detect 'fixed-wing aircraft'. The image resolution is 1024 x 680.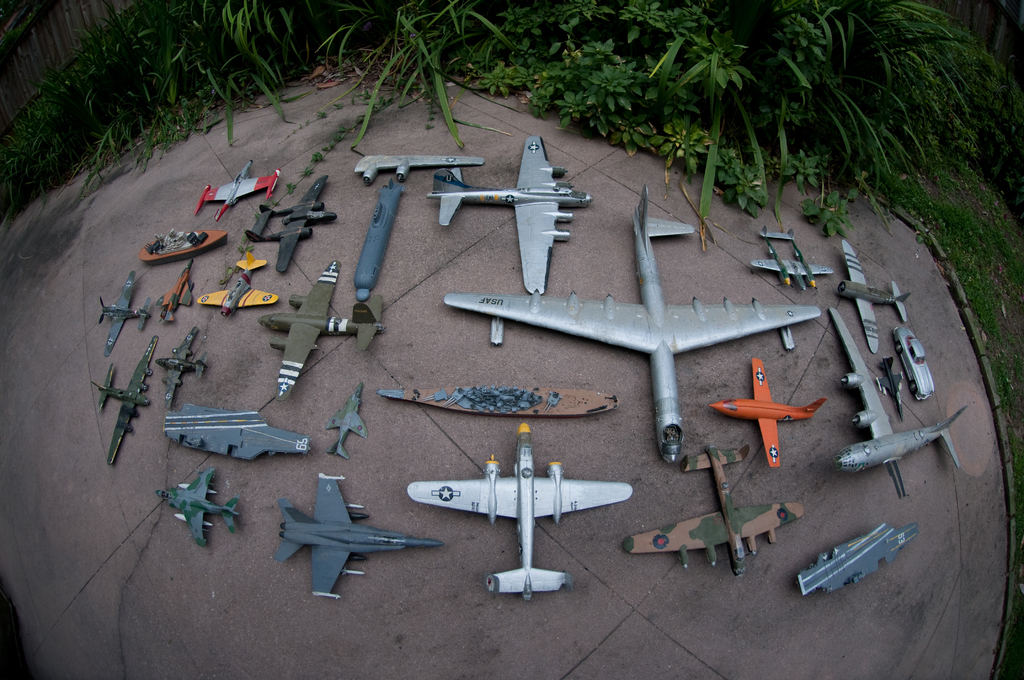
box(156, 265, 196, 324).
